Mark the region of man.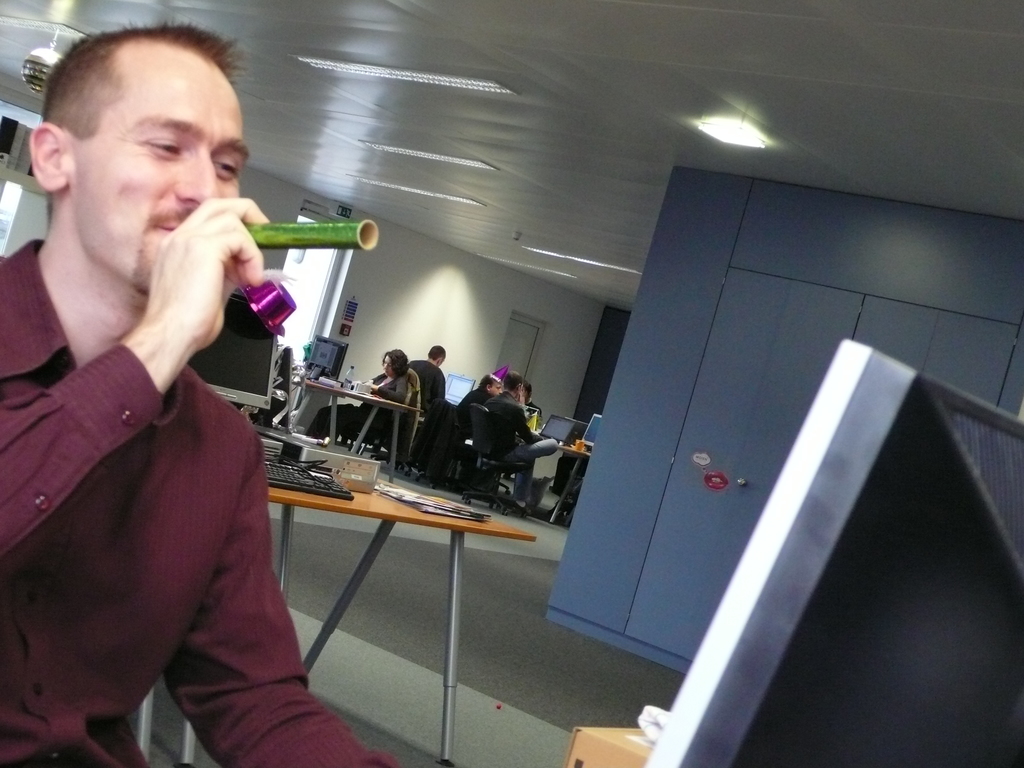
Region: detection(460, 364, 511, 434).
